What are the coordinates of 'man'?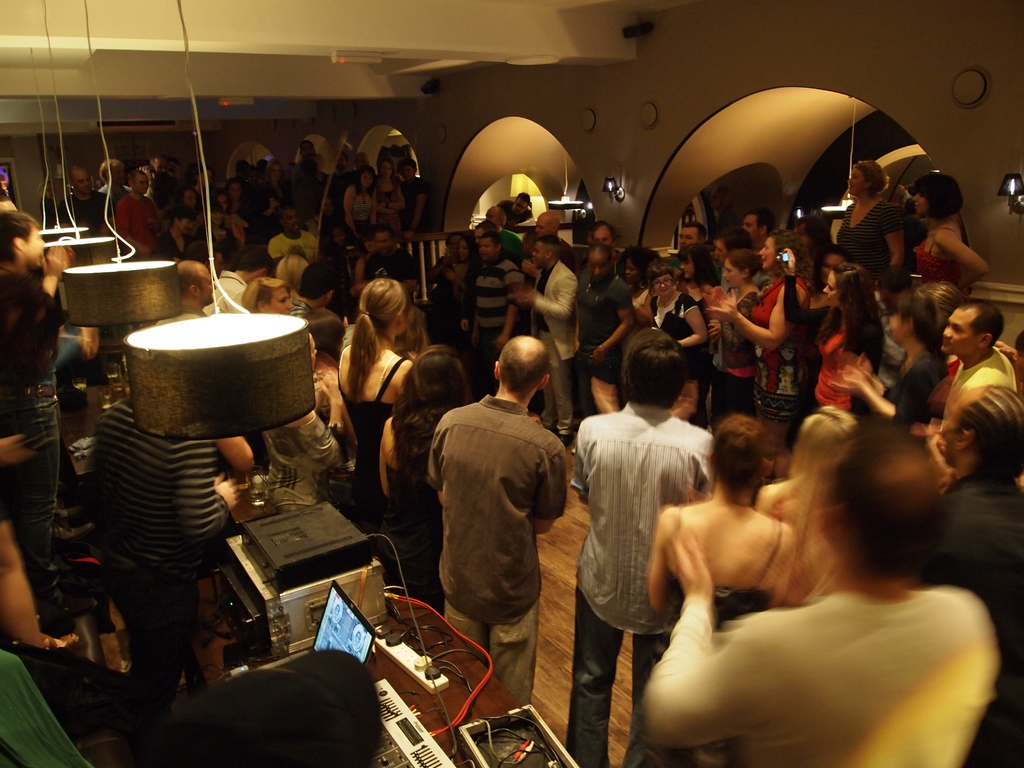
x1=417, y1=340, x2=580, y2=685.
